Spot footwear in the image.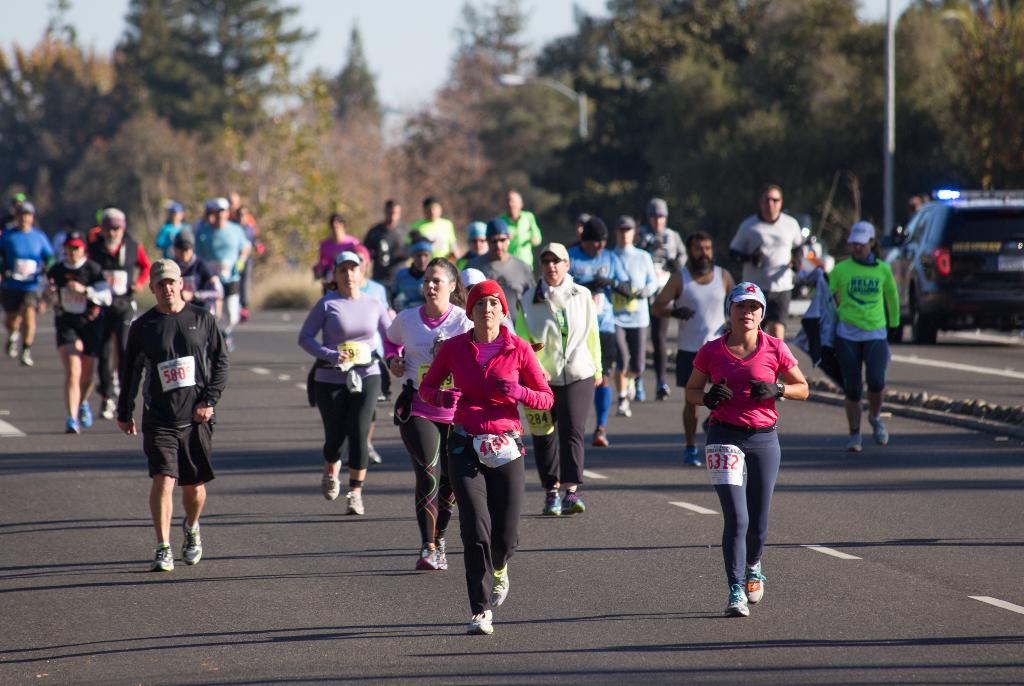
footwear found at crop(99, 395, 116, 421).
